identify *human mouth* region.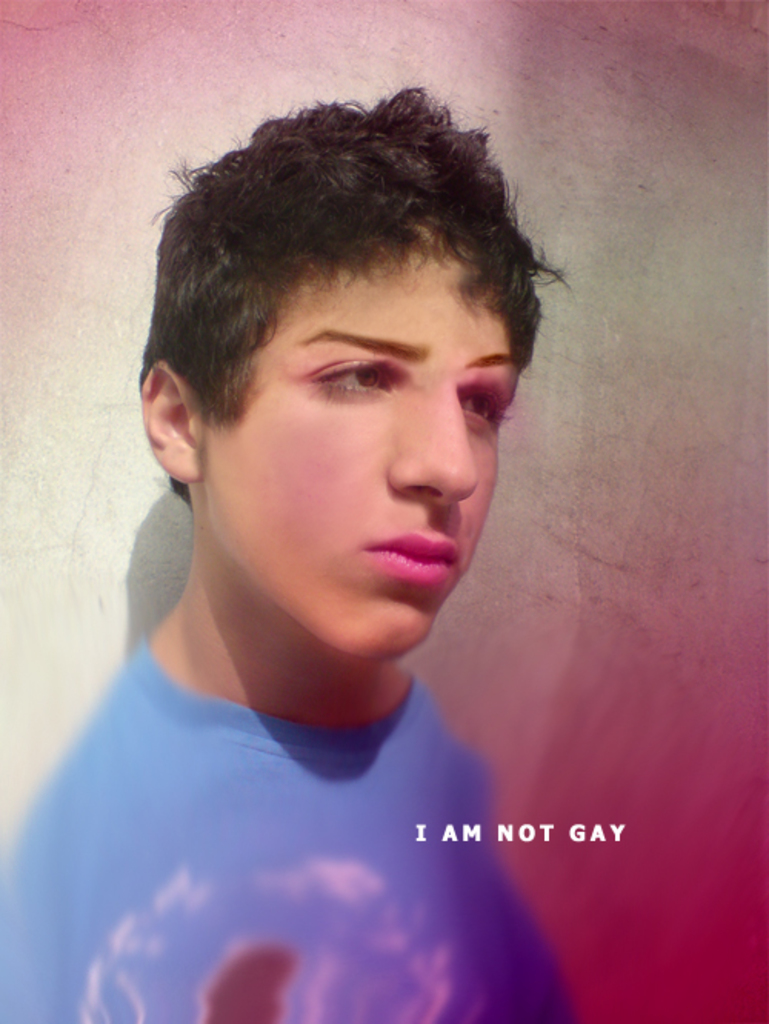
Region: 372,526,471,586.
